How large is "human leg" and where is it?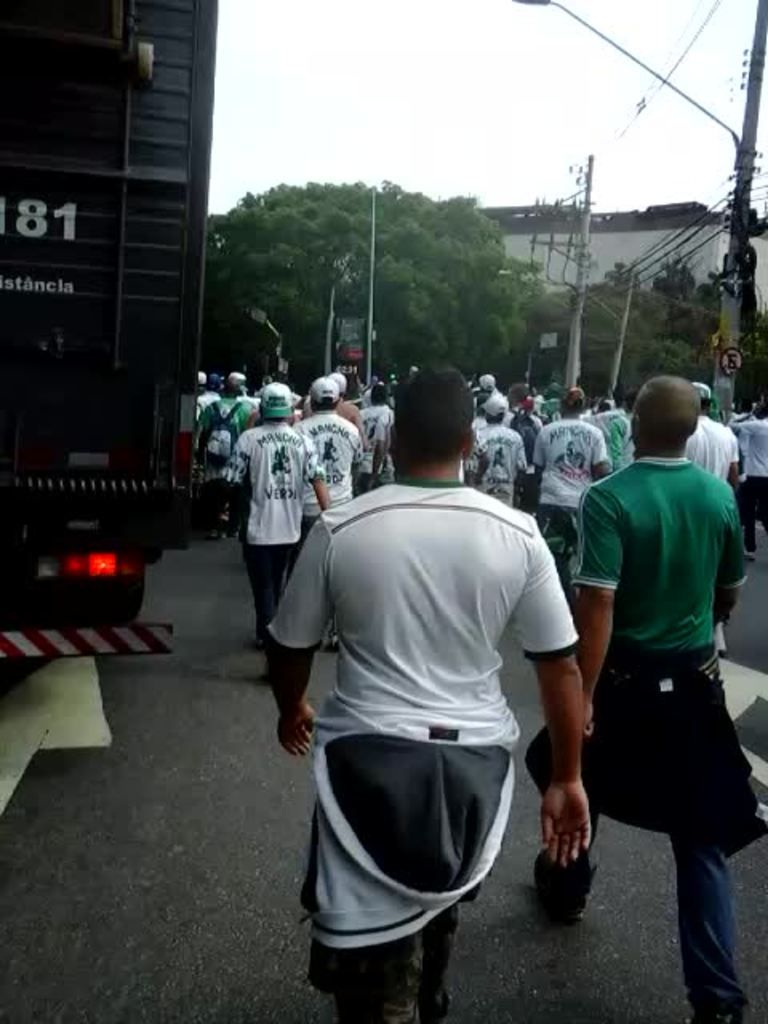
Bounding box: crop(413, 720, 499, 1019).
